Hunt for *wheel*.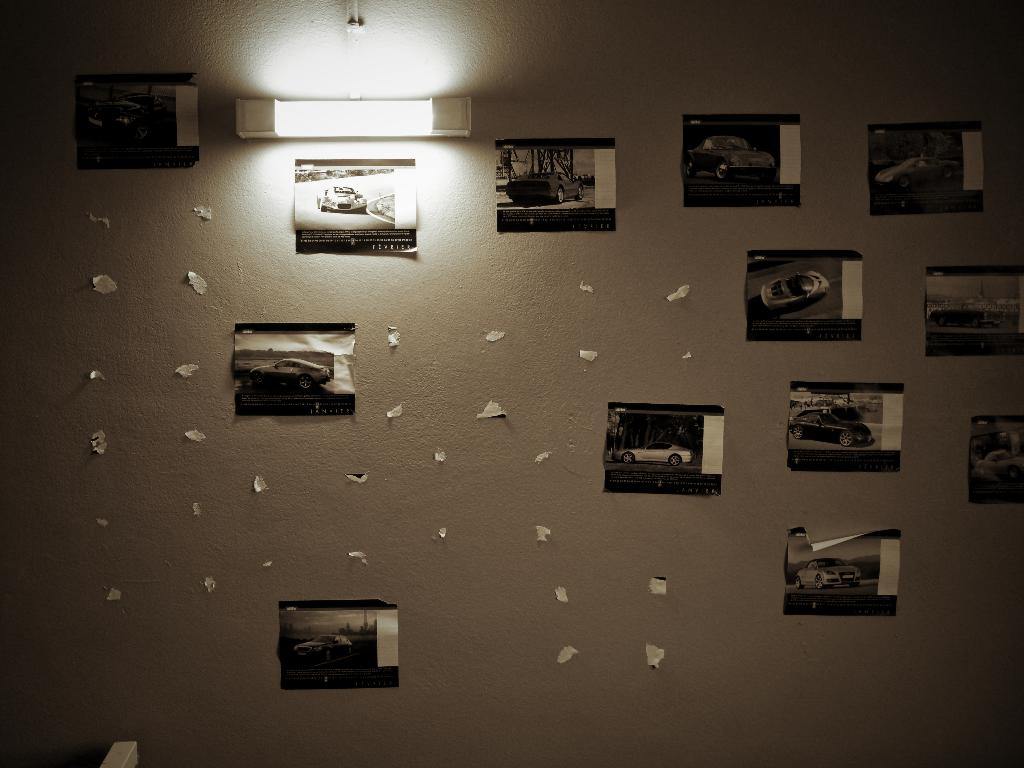
Hunted down at box=[298, 373, 312, 390].
